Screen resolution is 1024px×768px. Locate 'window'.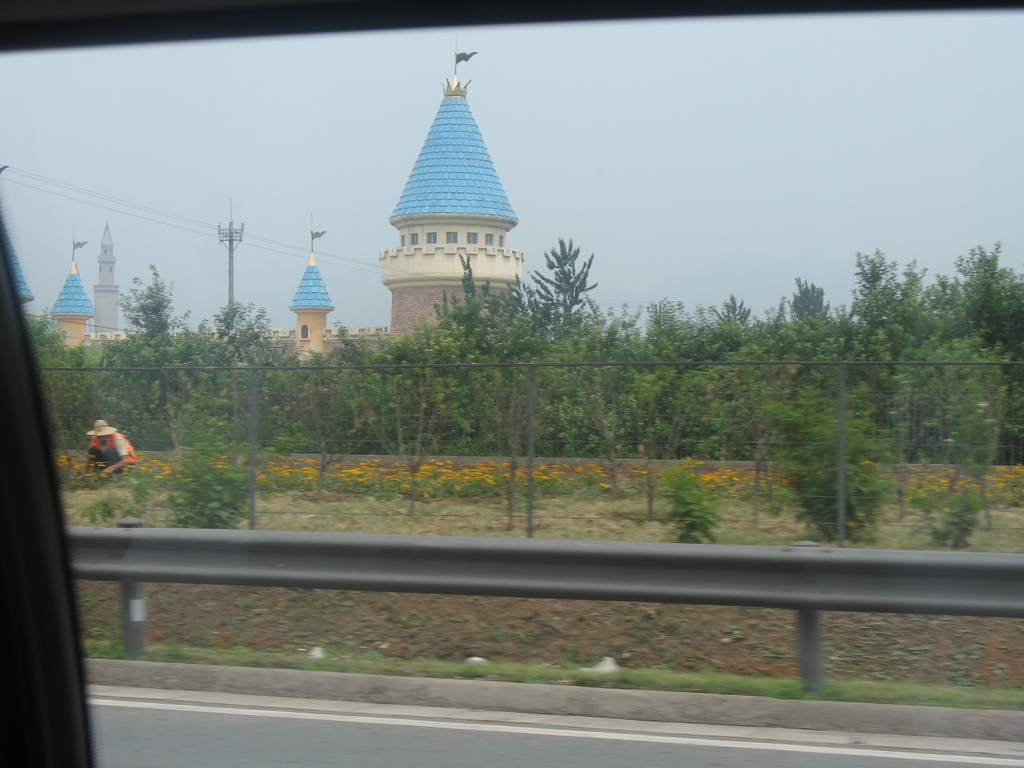
299:323:307:339.
